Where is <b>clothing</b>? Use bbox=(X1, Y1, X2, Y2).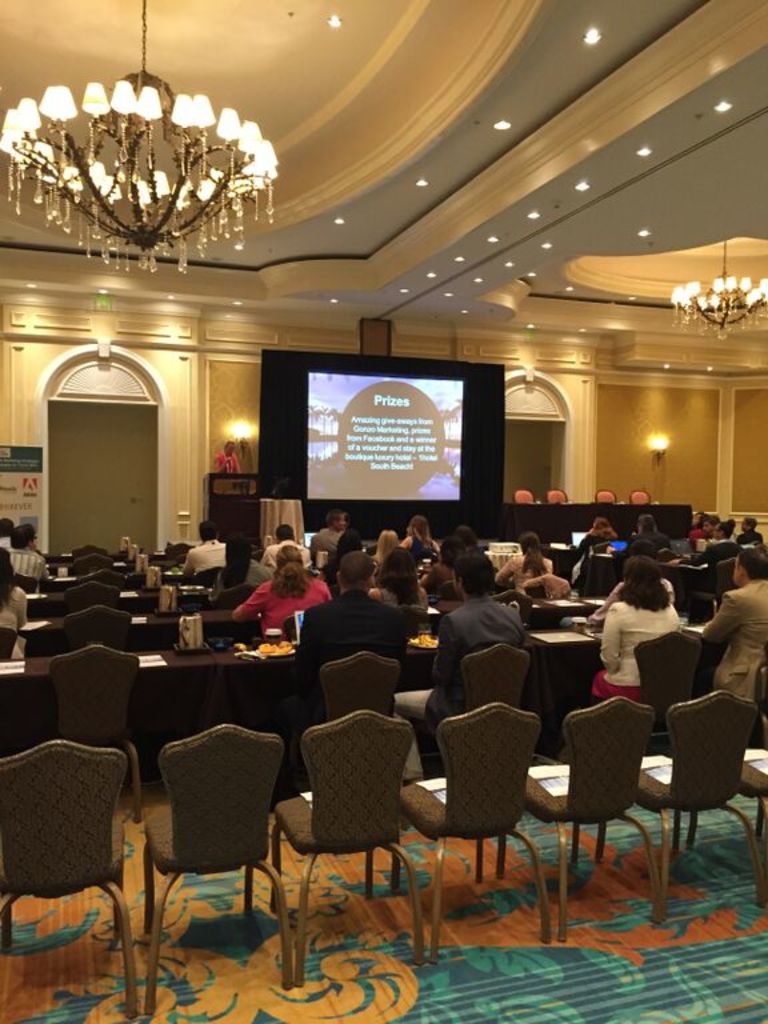
bbox=(579, 593, 683, 700).
